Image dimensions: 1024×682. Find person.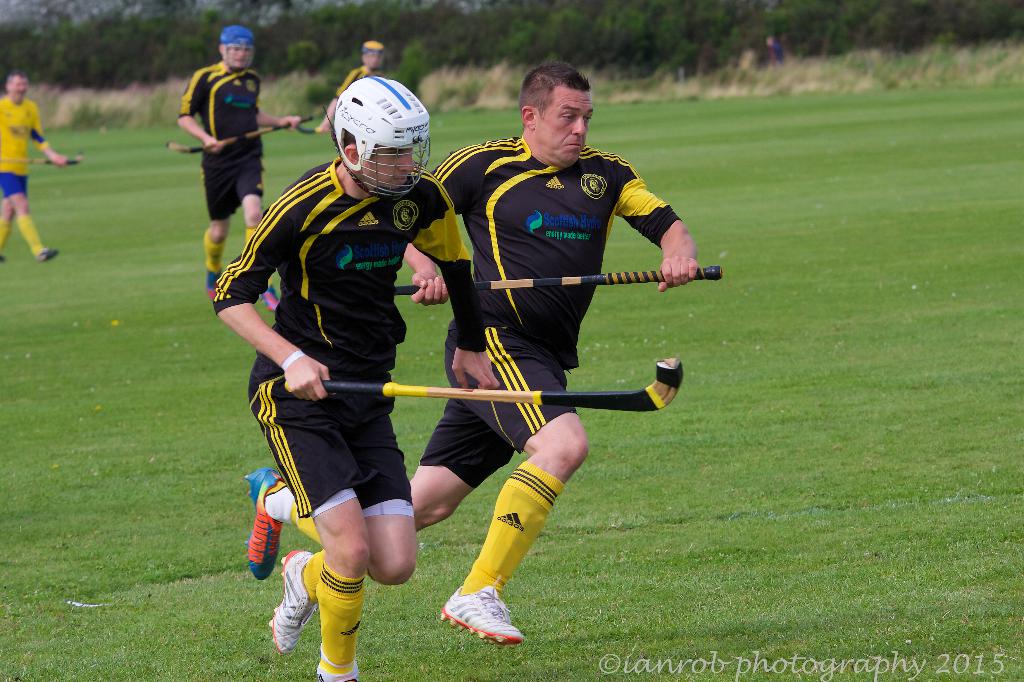
{"left": 146, "top": 3, "right": 278, "bottom": 269}.
